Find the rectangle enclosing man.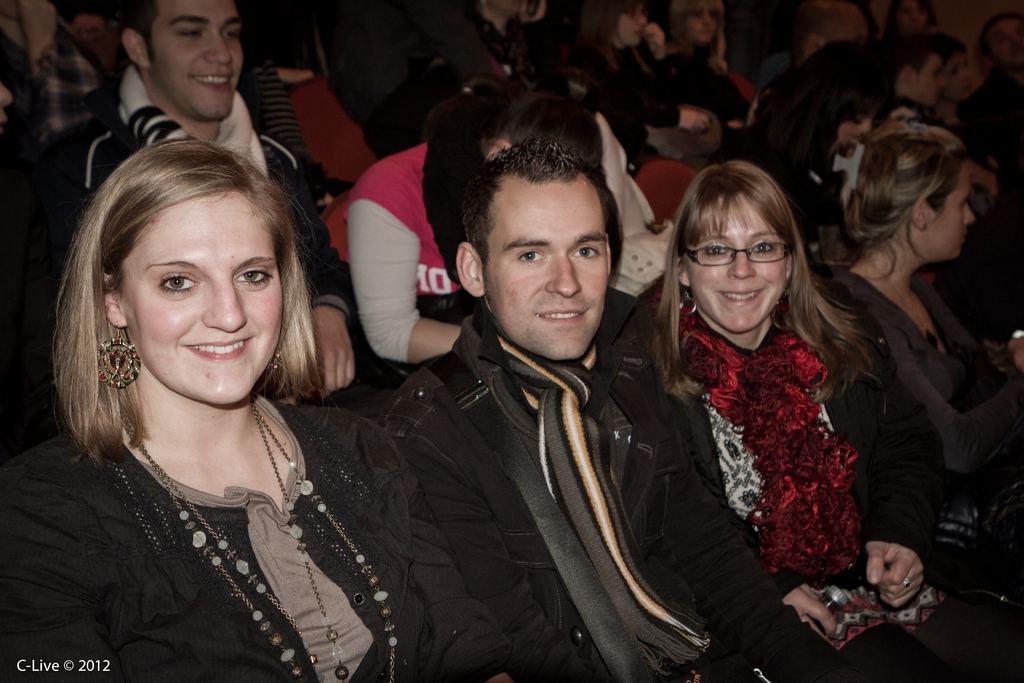
36:0:356:395.
